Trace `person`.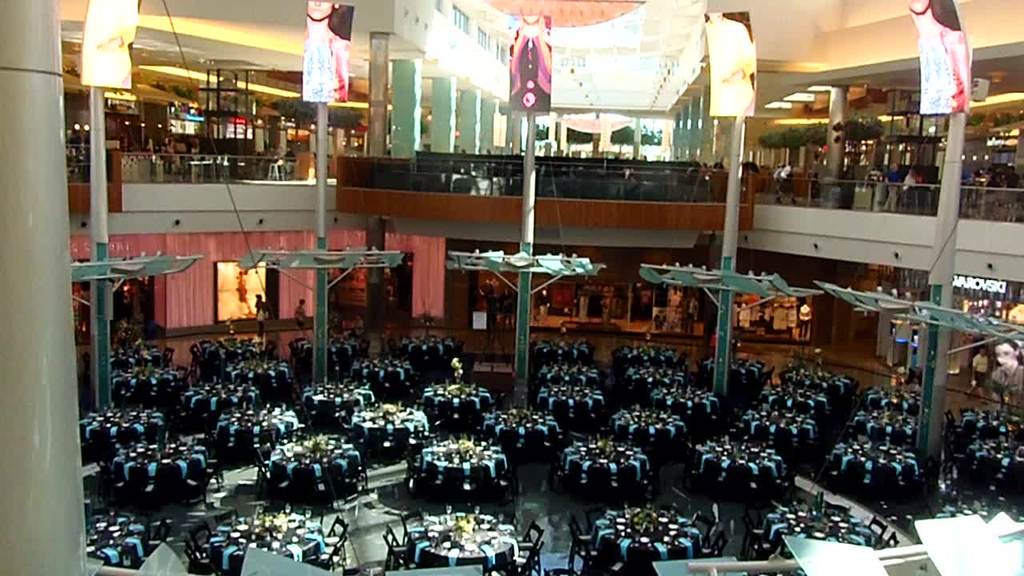
Traced to {"x1": 984, "y1": 341, "x2": 1023, "y2": 424}.
